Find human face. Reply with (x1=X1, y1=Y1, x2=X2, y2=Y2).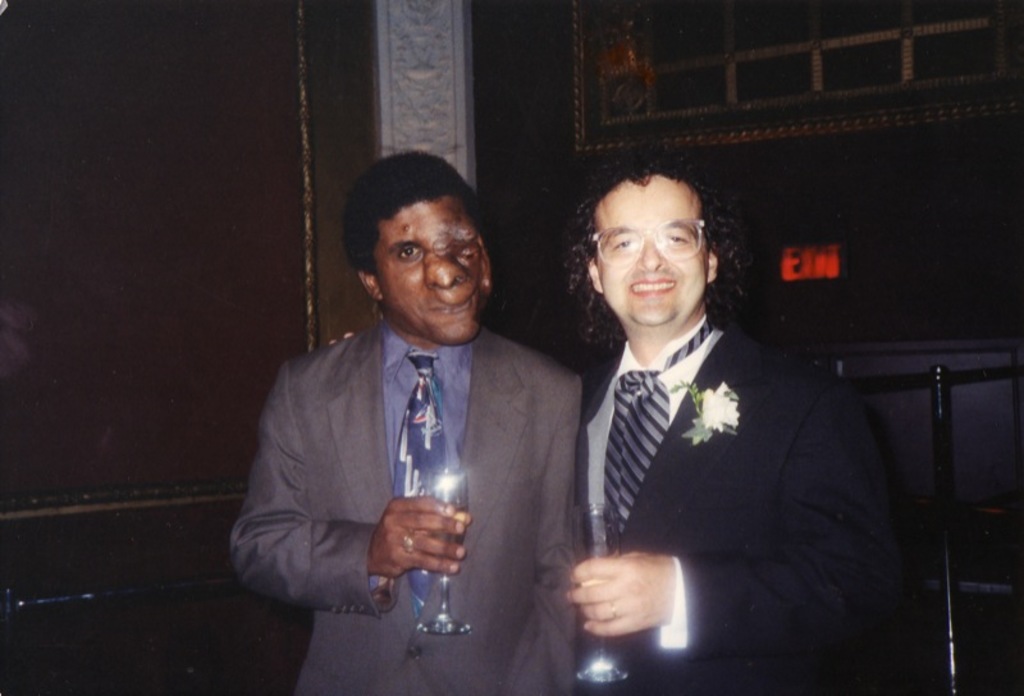
(x1=595, y1=175, x2=709, y2=321).
